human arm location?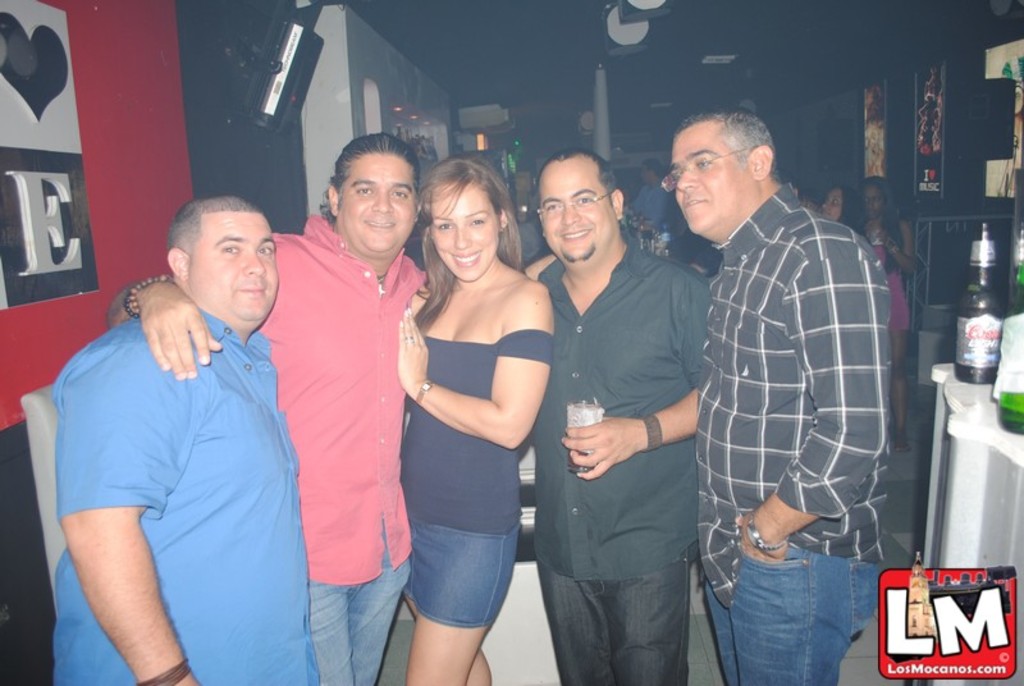
x1=397, y1=278, x2=558, y2=454
